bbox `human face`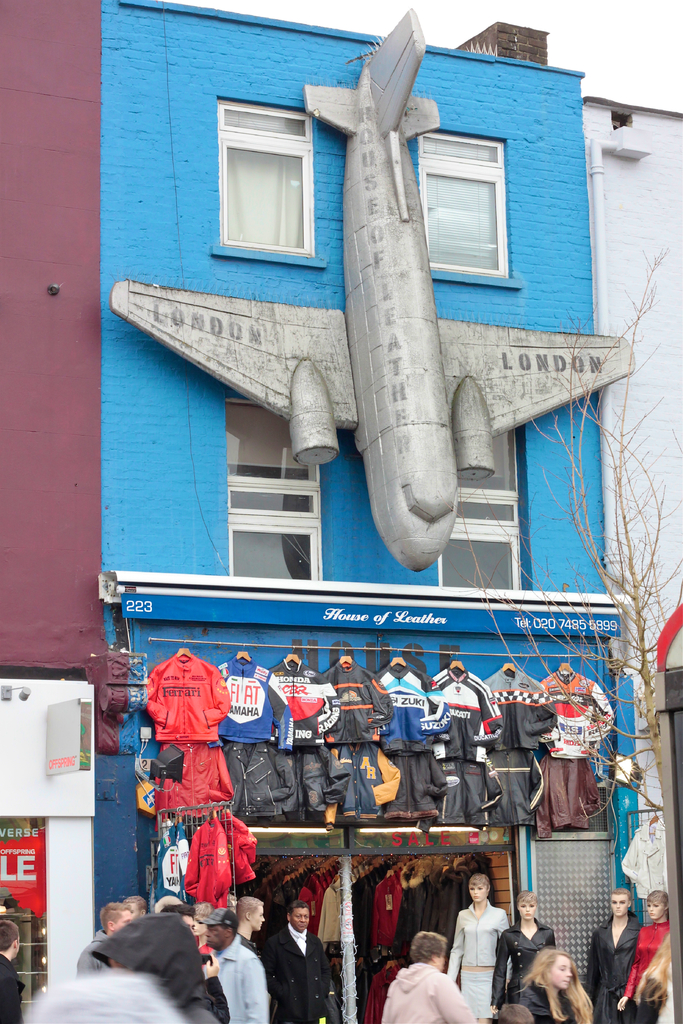
[x1=467, y1=883, x2=488, y2=902]
